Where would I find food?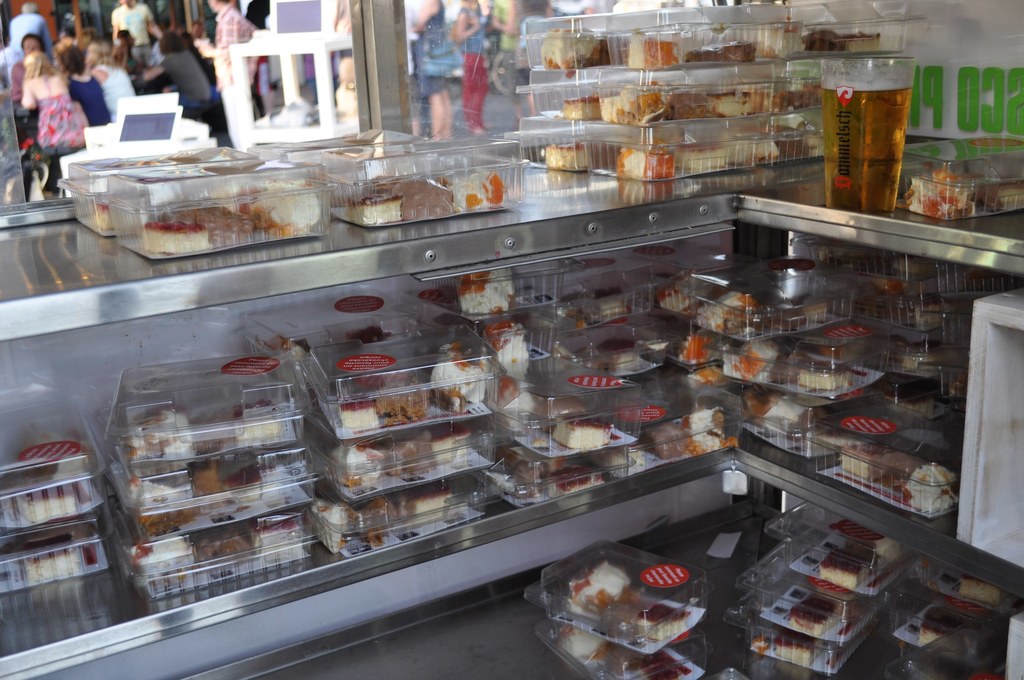
At box(16, 535, 82, 580).
